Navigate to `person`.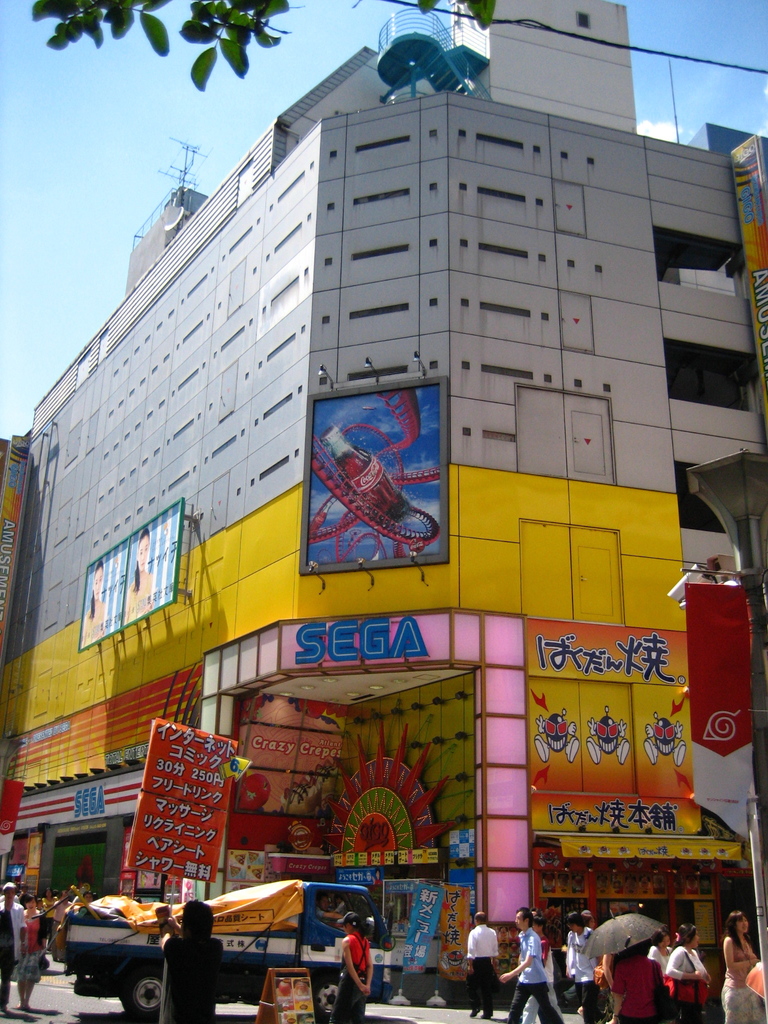
Navigation target: crop(556, 915, 614, 1014).
